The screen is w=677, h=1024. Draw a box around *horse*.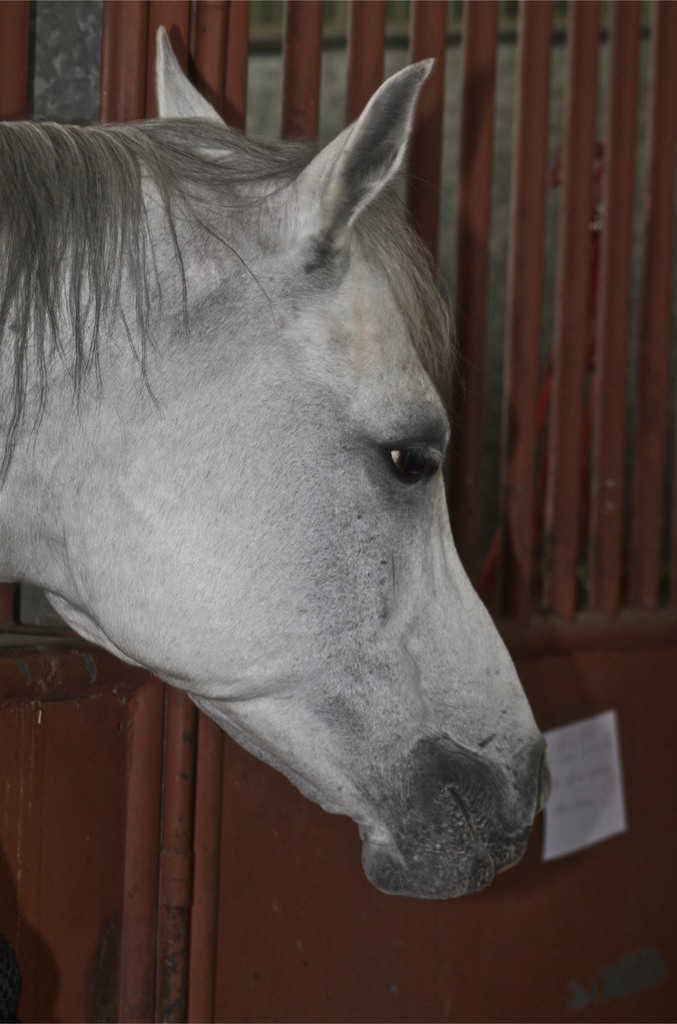
crop(0, 22, 555, 906).
